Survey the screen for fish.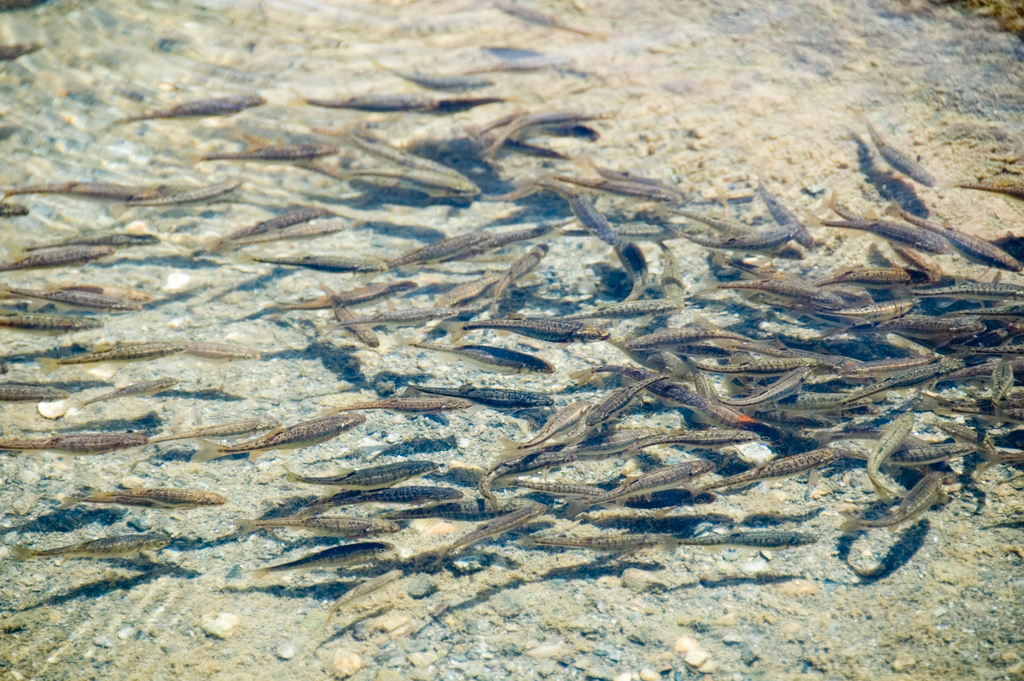
Survey found: region(349, 129, 463, 178).
